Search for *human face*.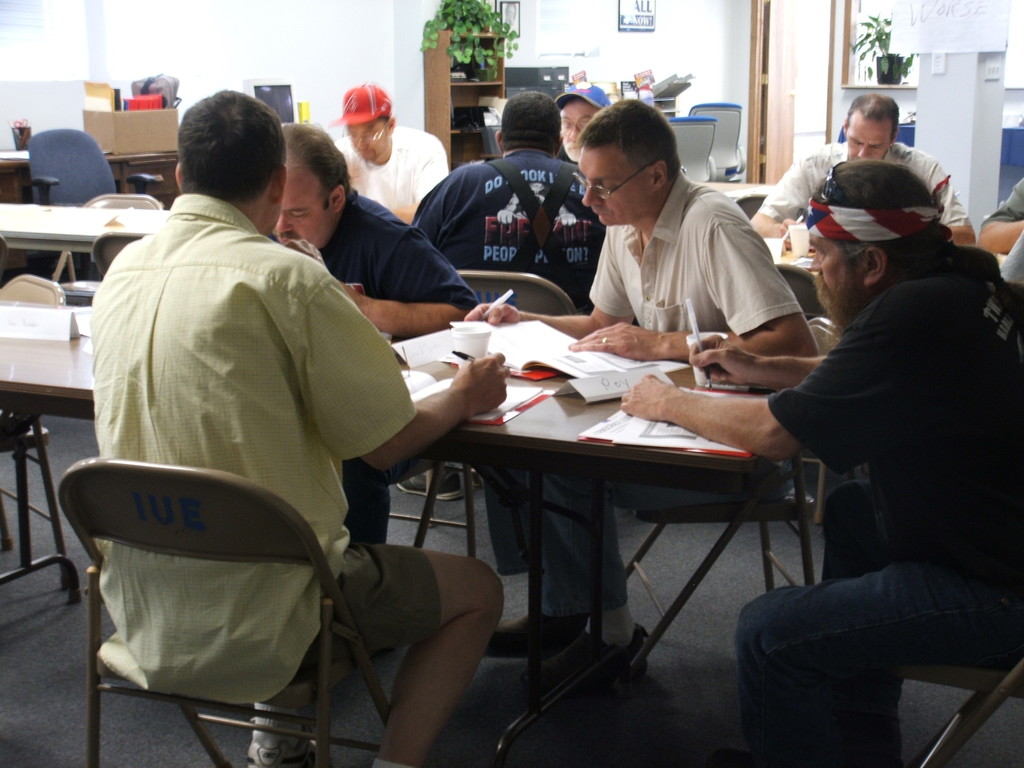
Found at BBox(845, 124, 890, 159).
